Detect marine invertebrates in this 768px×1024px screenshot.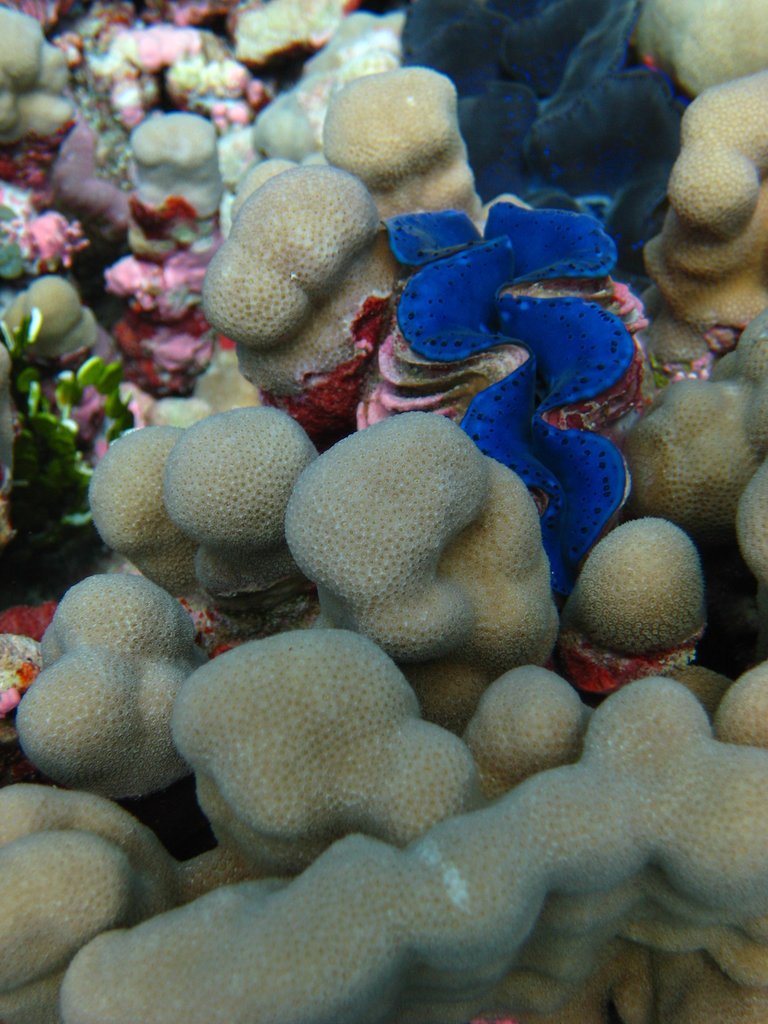
Detection: x1=223, y1=0, x2=351, y2=100.
